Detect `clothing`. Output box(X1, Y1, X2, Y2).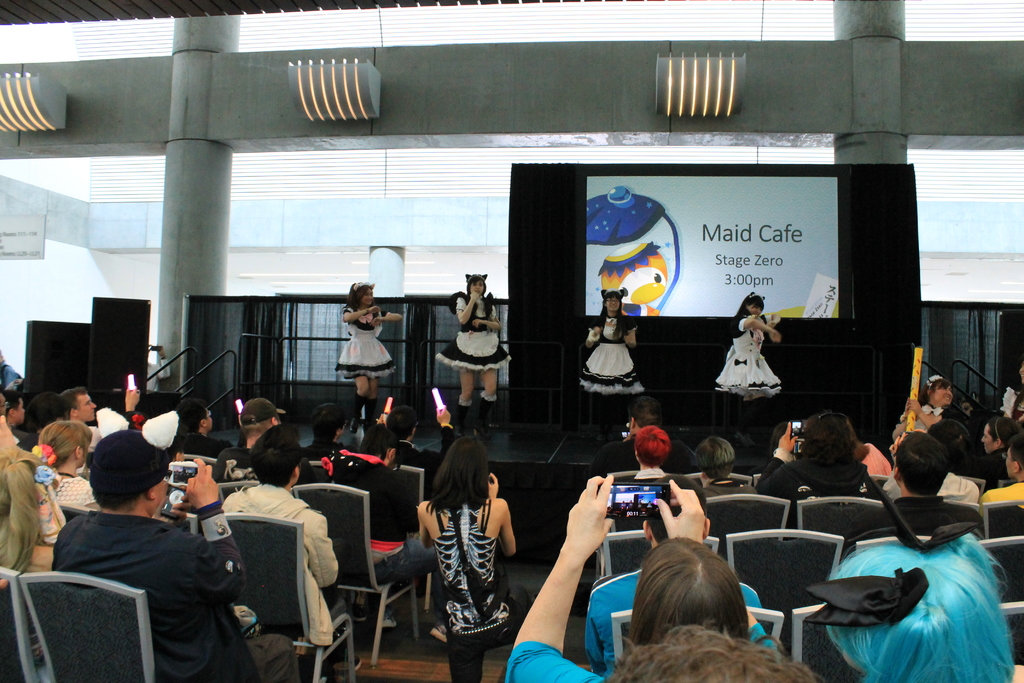
box(840, 495, 988, 536).
